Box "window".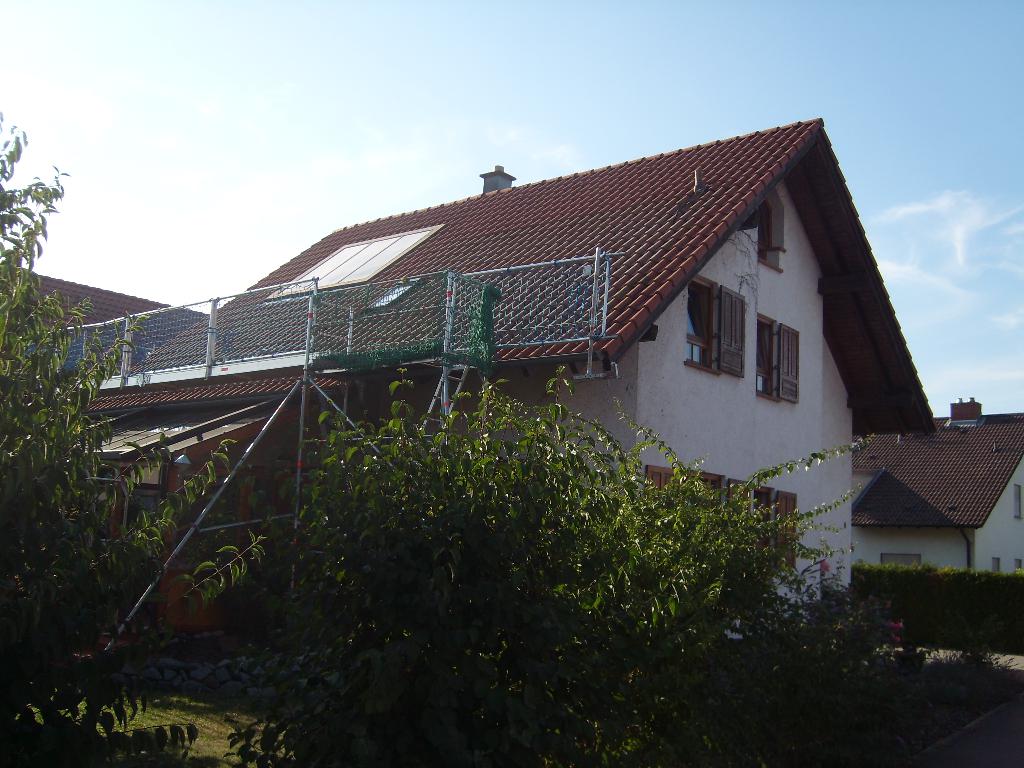
BBox(878, 550, 922, 567).
